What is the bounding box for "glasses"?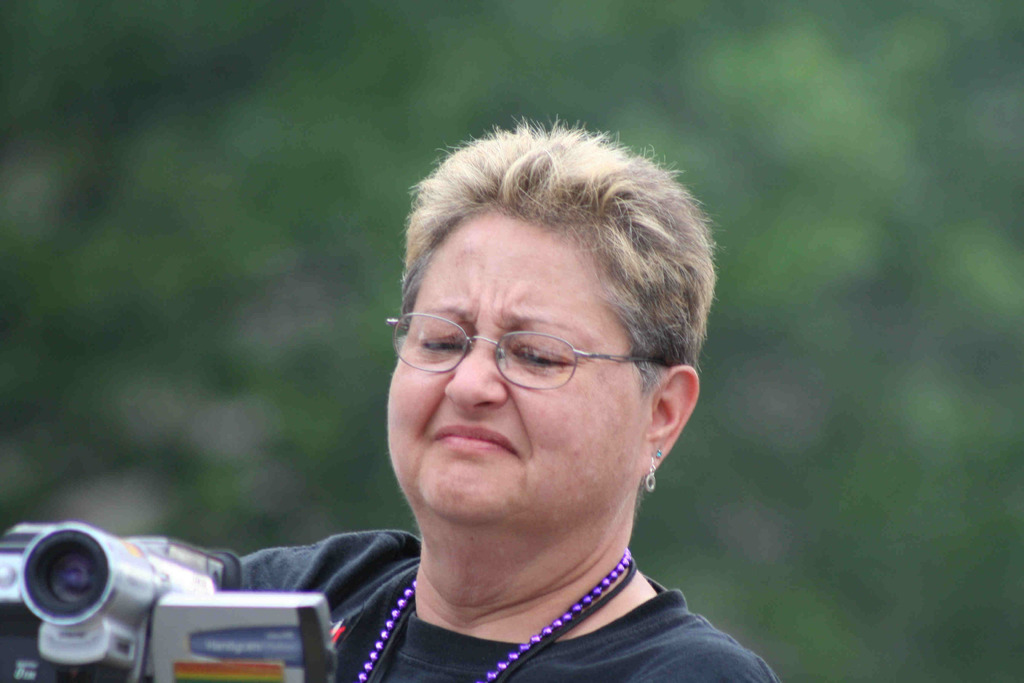
(384, 295, 682, 399).
